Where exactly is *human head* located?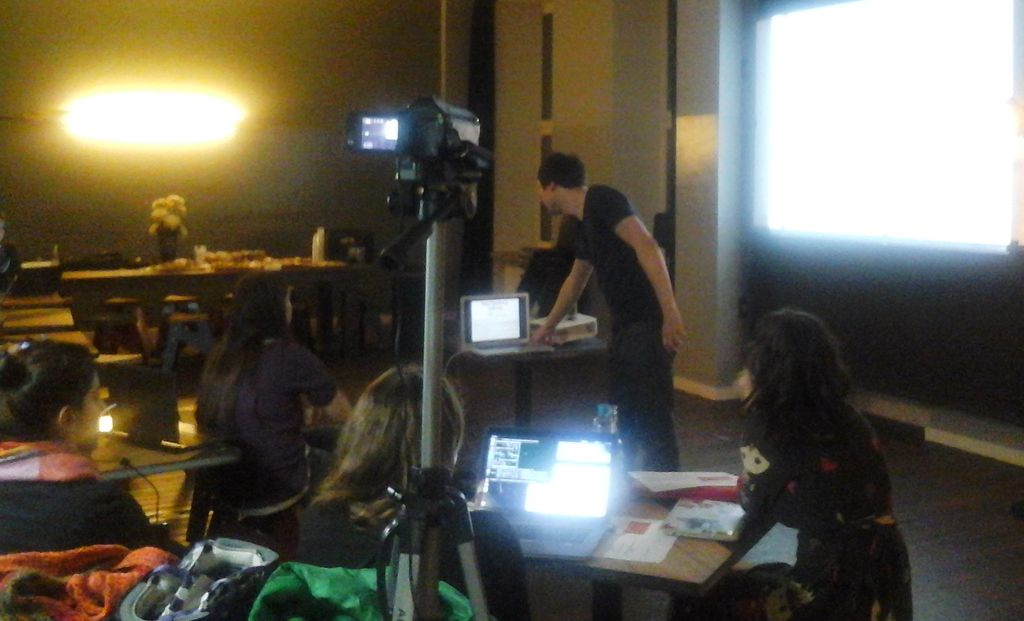
Its bounding box is 531,152,582,213.
